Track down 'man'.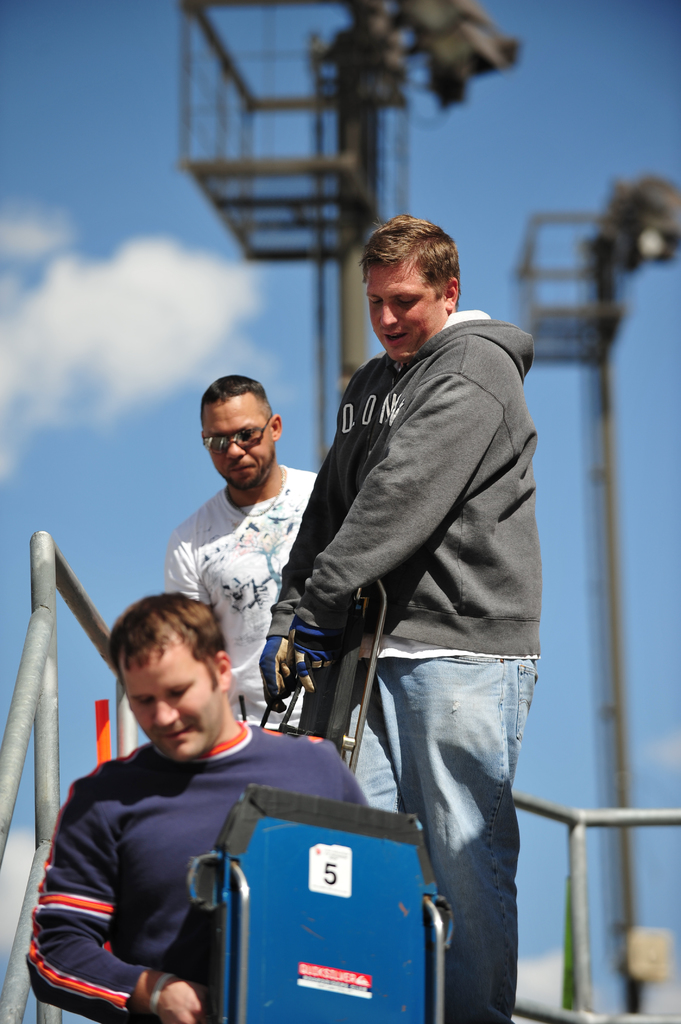
Tracked to rect(27, 590, 375, 1023).
